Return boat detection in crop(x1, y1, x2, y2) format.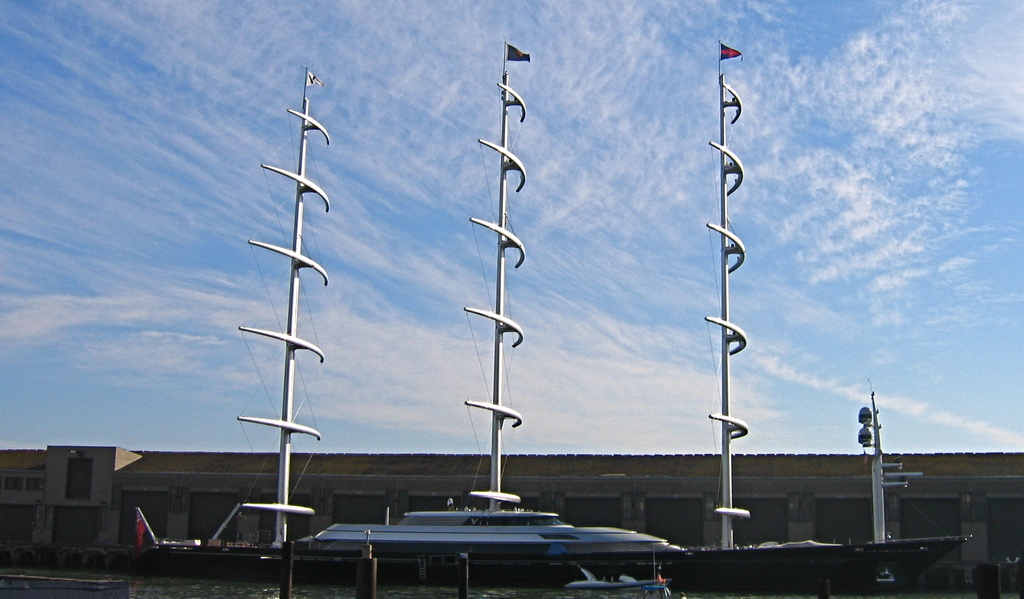
crop(132, 63, 355, 569).
